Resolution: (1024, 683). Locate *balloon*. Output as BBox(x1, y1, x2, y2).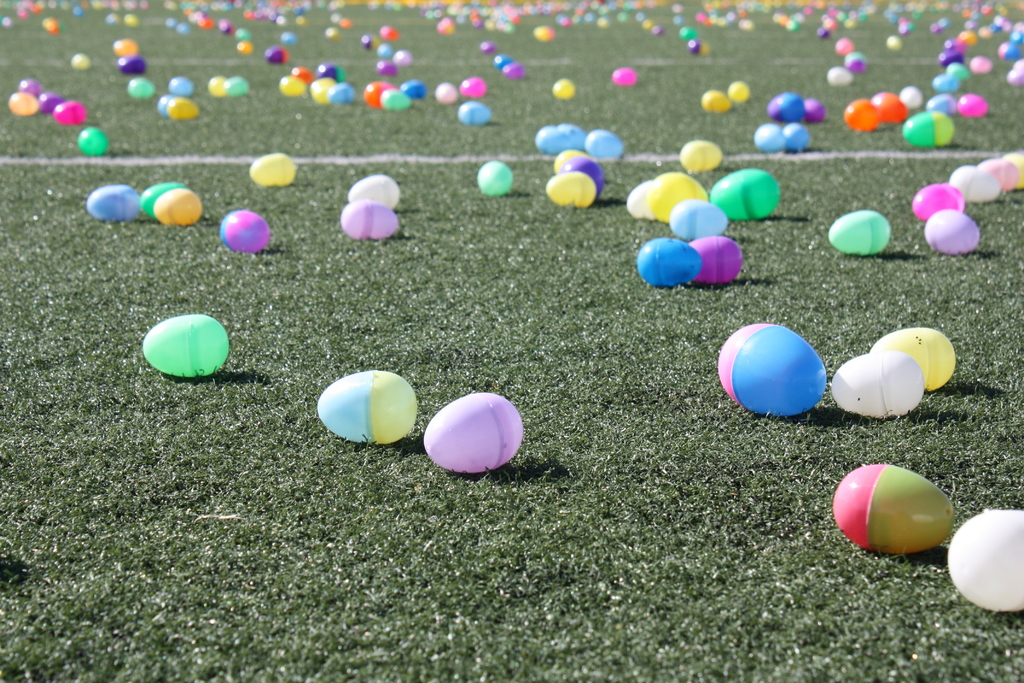
BBox(782, 122, 808, 149).
